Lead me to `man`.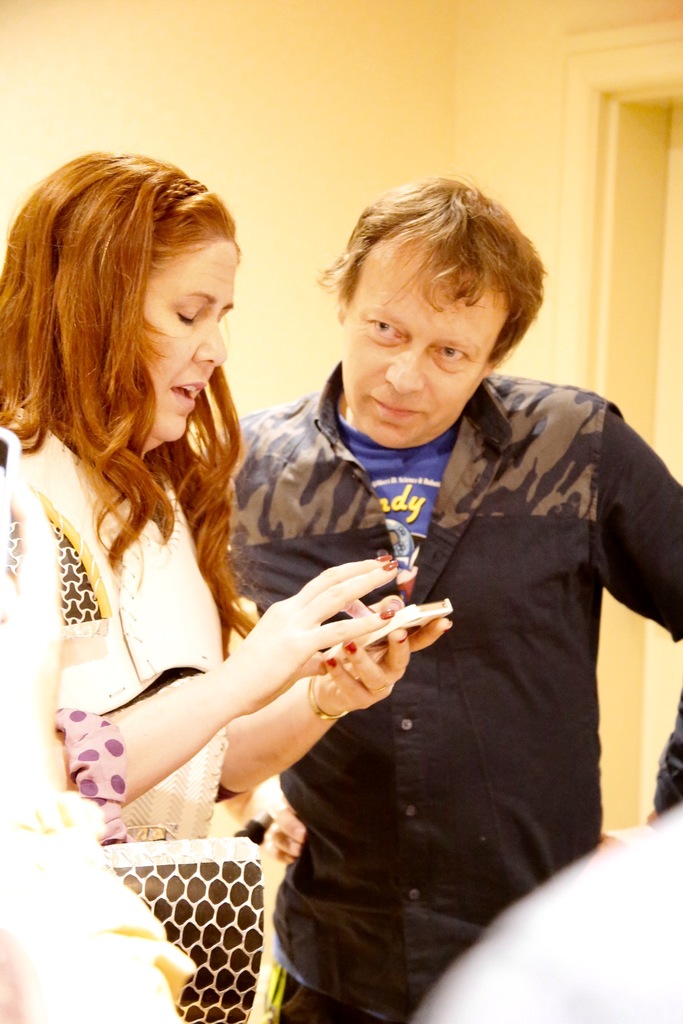
Lead to x1=148 y1=169 x2=664 y2=981.
